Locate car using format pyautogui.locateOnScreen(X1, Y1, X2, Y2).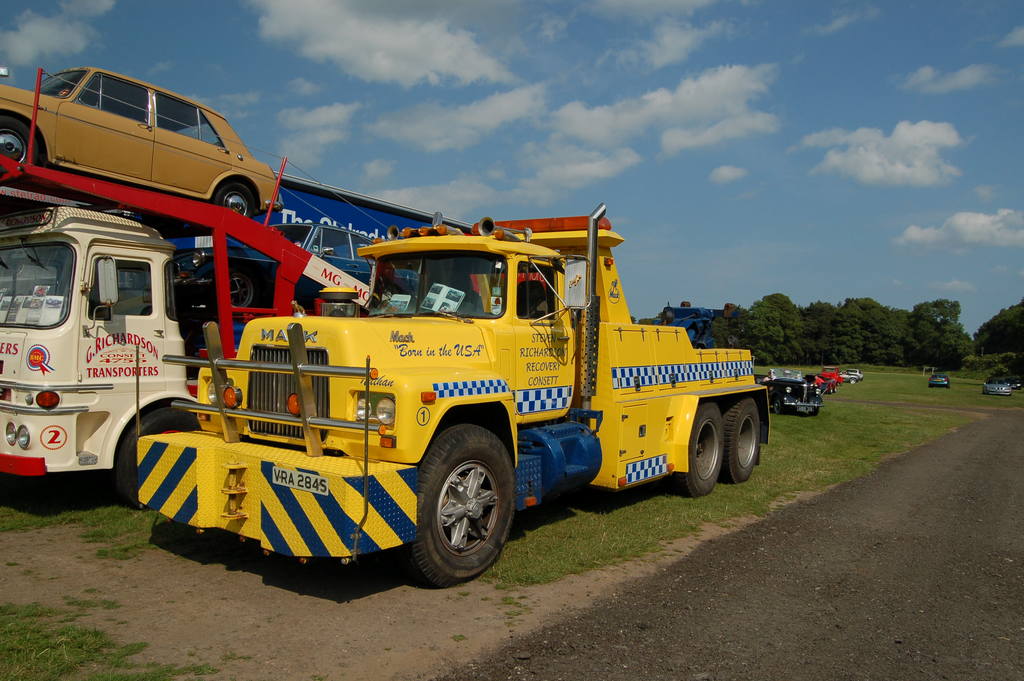
pyautogui.locateOnScreen(838, 371, 858, 382).
